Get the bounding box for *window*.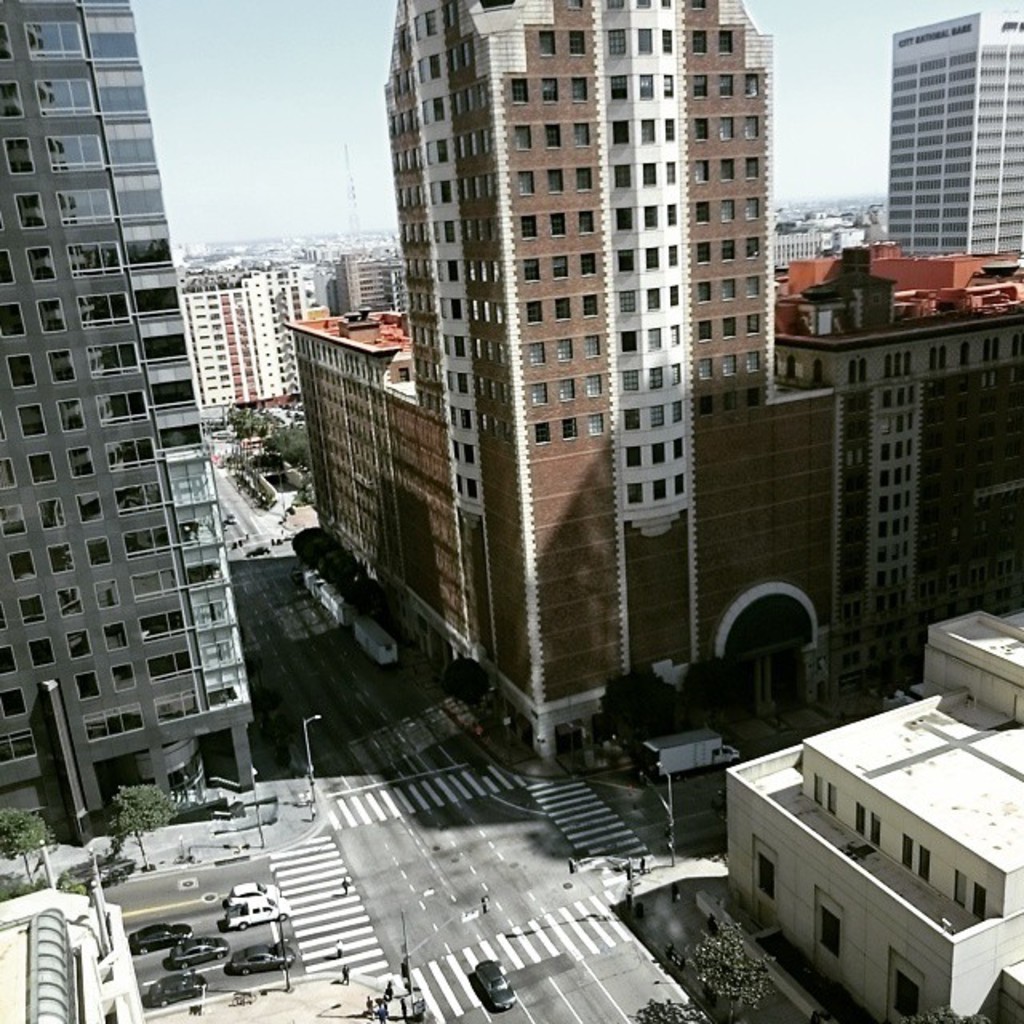
x1=918, y1=848, x2=936, y2=878.
